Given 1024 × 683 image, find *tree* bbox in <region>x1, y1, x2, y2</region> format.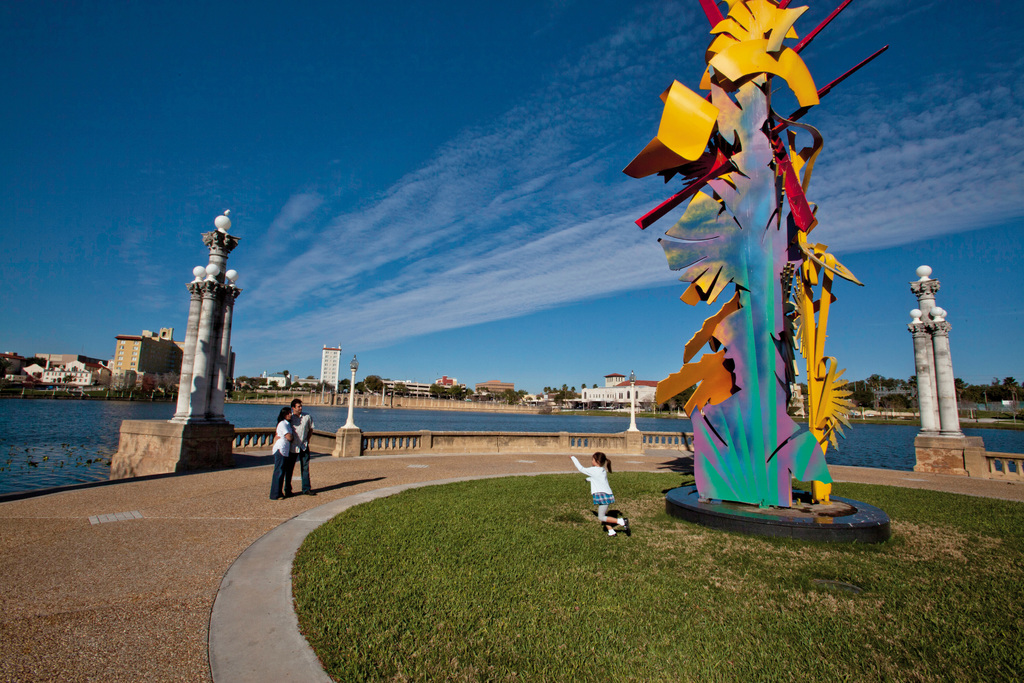
<region>269, 382, 278, 388</region>.
